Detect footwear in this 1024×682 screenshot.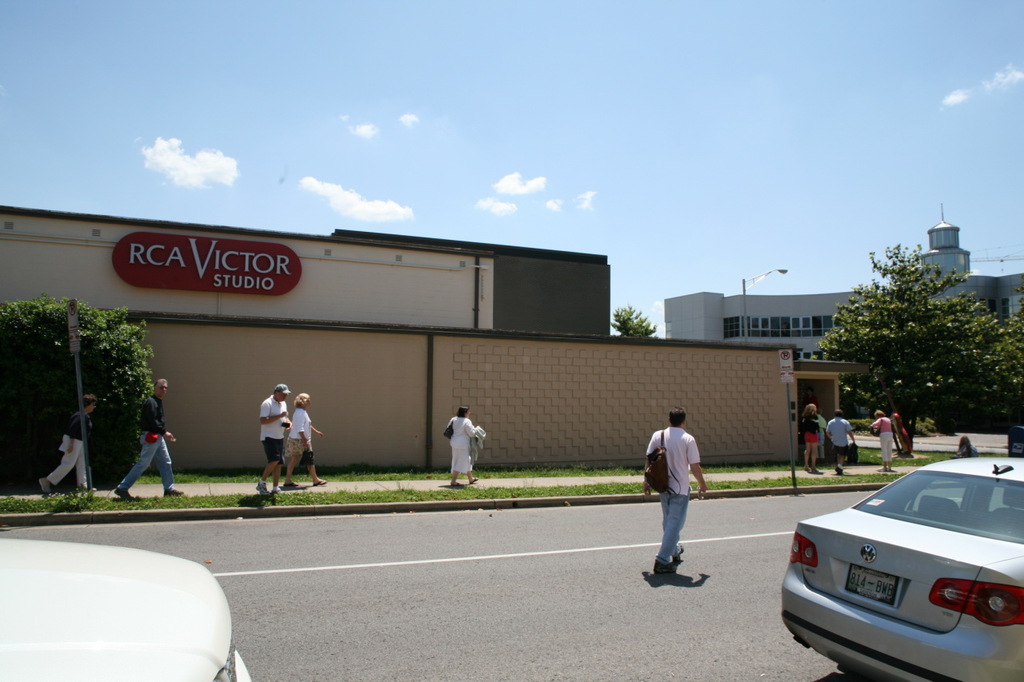
Detection: box=[37, 477, 51, 501].
